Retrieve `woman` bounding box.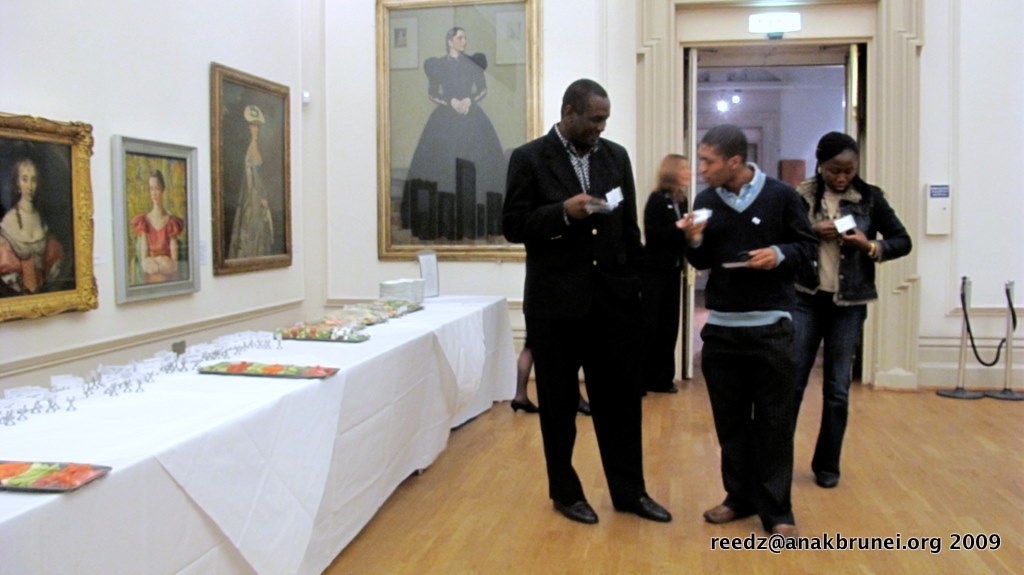
Bounding box: x1=128, y1=171, x2=184, y2=280.
